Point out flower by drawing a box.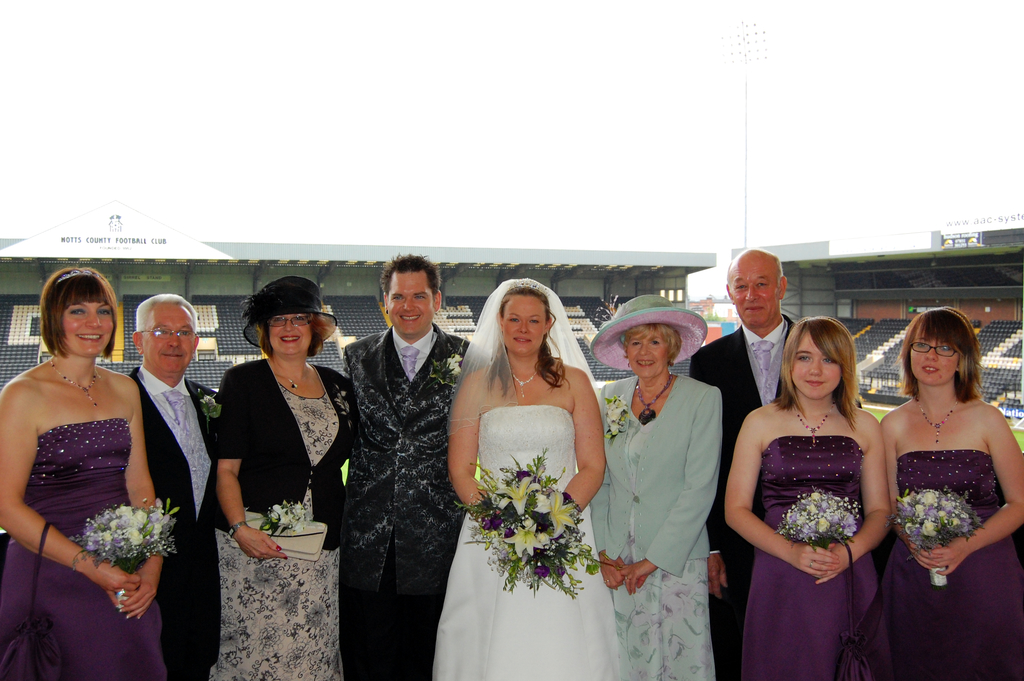
[557, 536, 588, 558].
